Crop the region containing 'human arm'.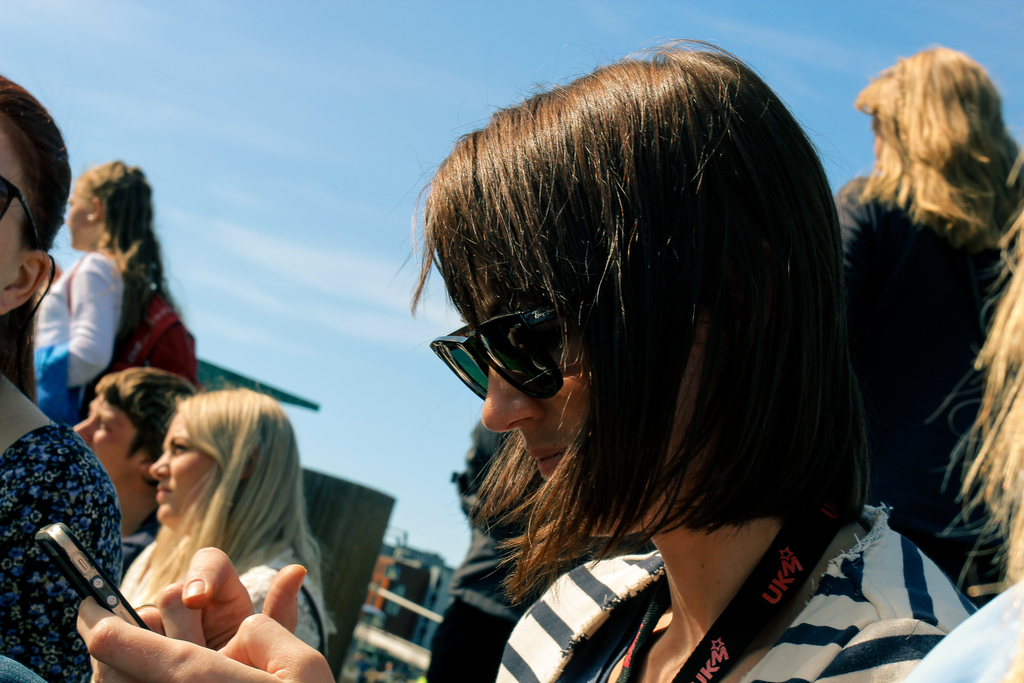
Crop region: (x1=132, y1=545, x2=307, y2=651).
